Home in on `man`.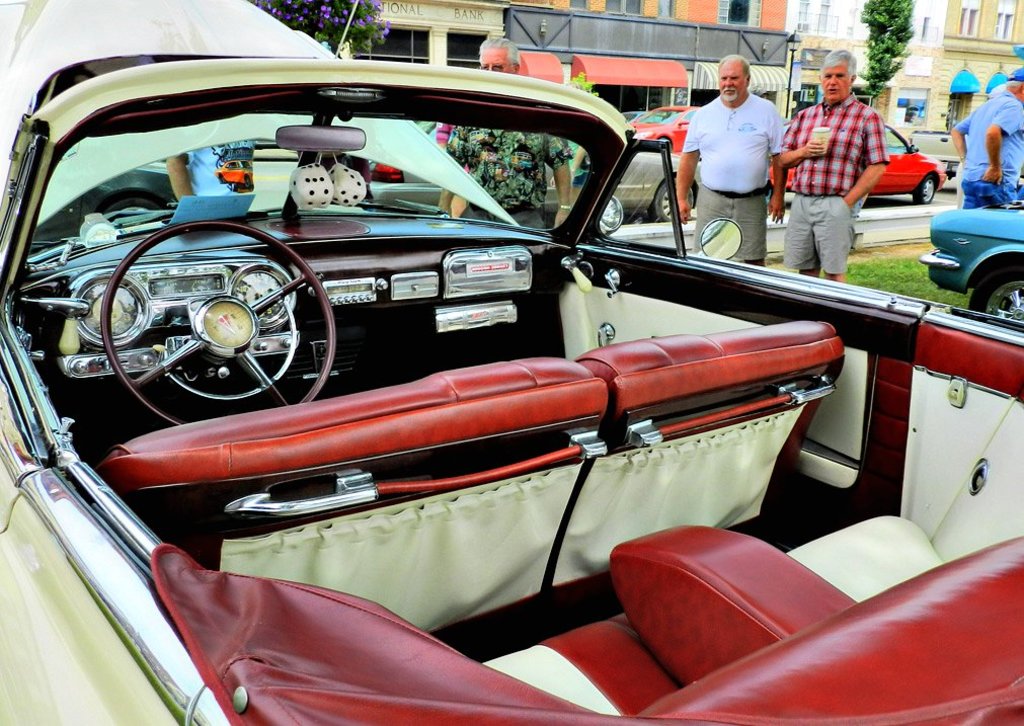
Homed in at pyautogui.locateOnScreen(672, 52, 790, 272).
